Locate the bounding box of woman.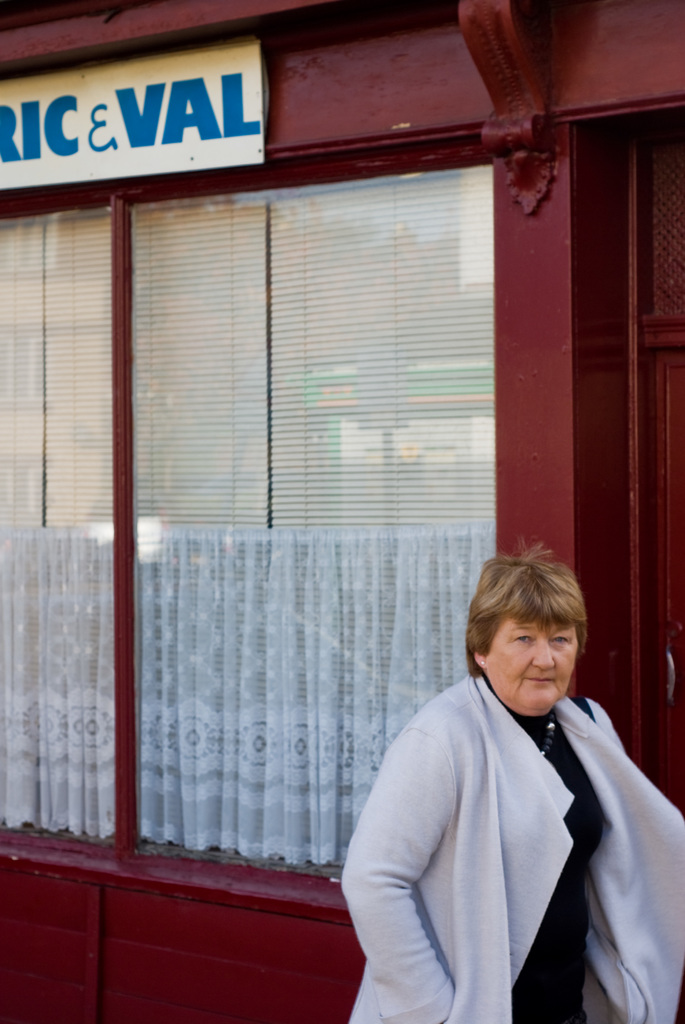
Bounding box: left=341, top=536, right=684, bottom=1023.
